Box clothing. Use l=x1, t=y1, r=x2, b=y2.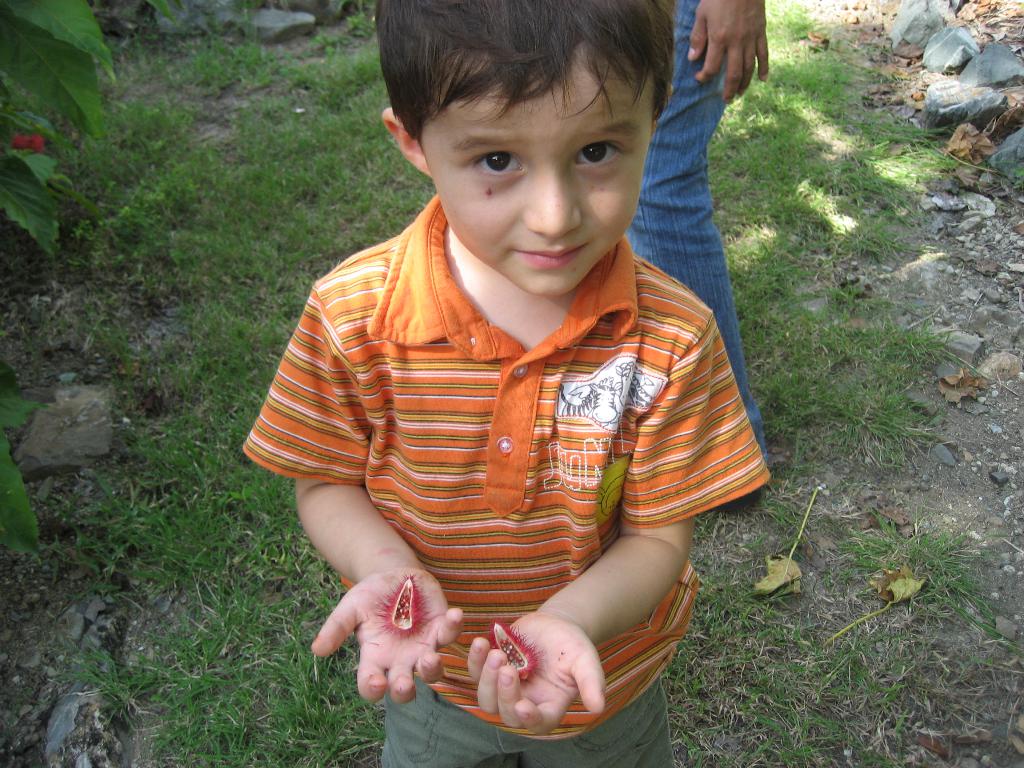
l=239, t=190, r=771, b=767.
